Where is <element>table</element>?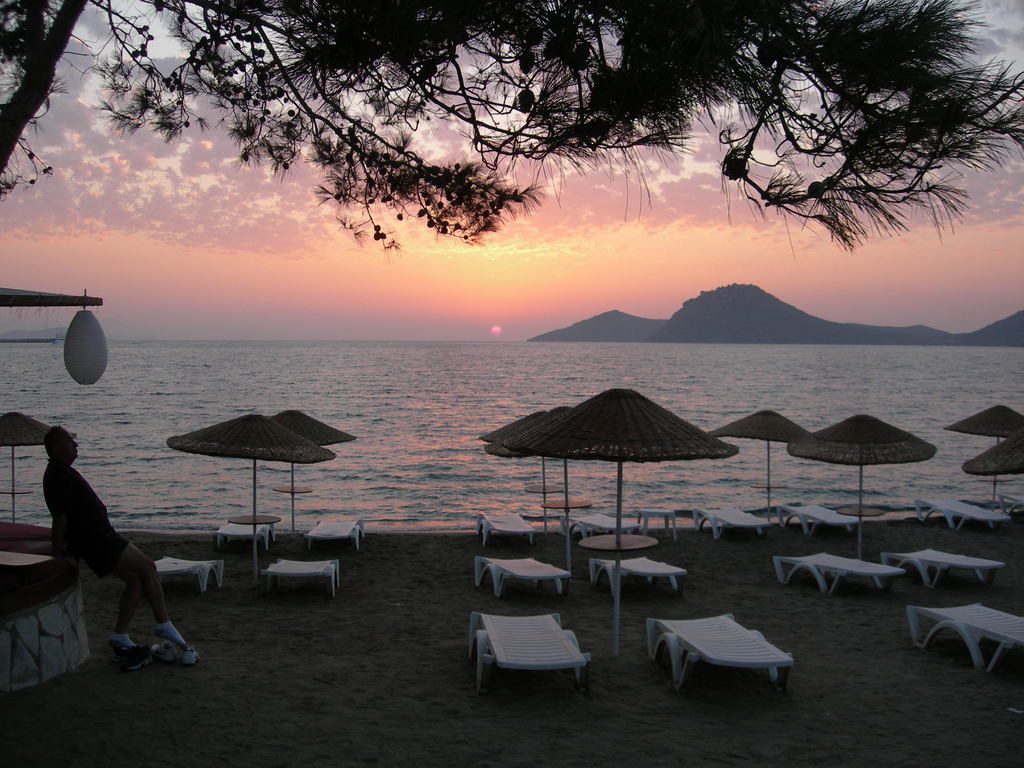
crop(213, 519, 273, 555).
